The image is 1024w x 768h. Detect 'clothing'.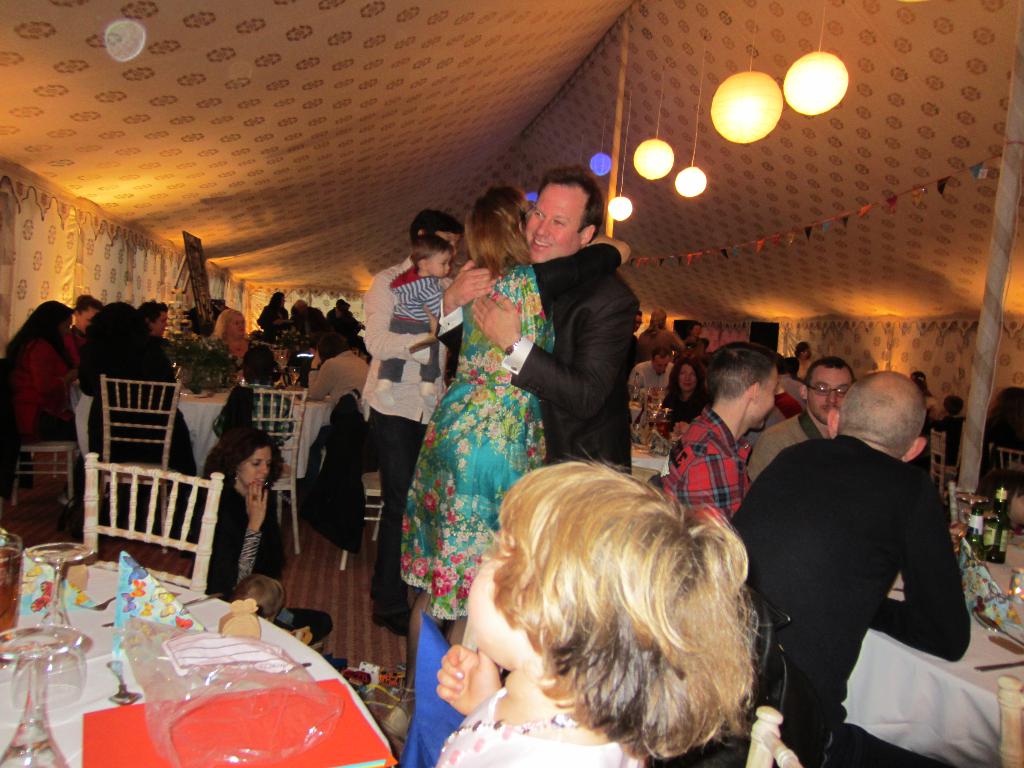
Detection: box=[0, 331, 70, 463].
